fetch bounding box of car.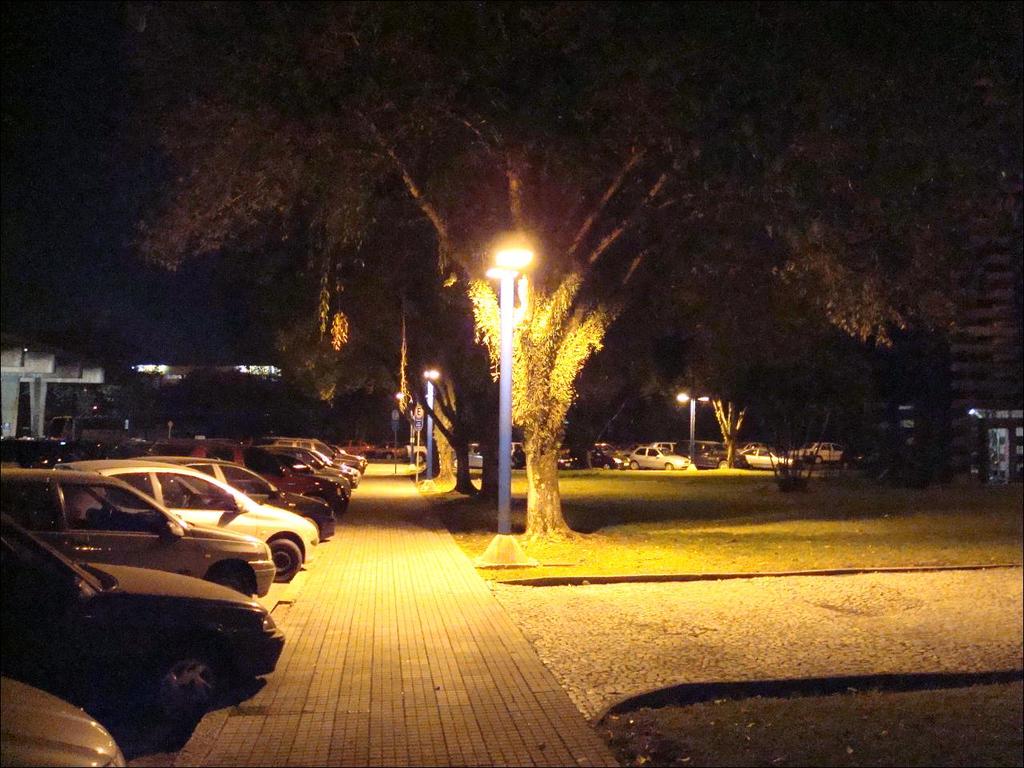
Bbox: bbox=[46, 458, 314, 578].
